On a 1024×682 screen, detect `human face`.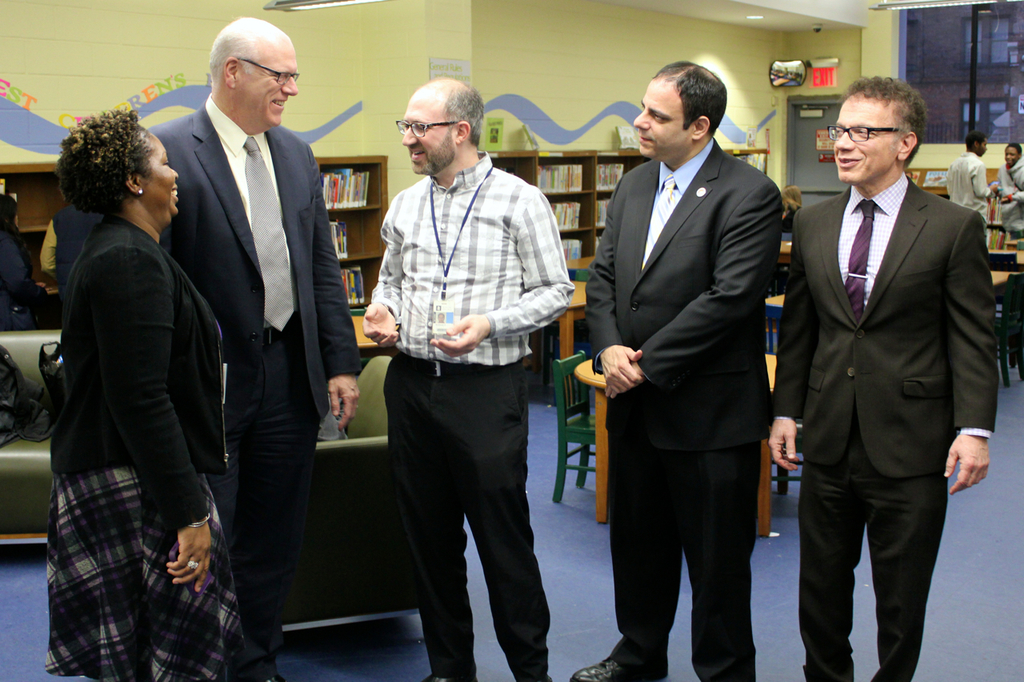
left=145, top=129, right=179, bottom=222.
